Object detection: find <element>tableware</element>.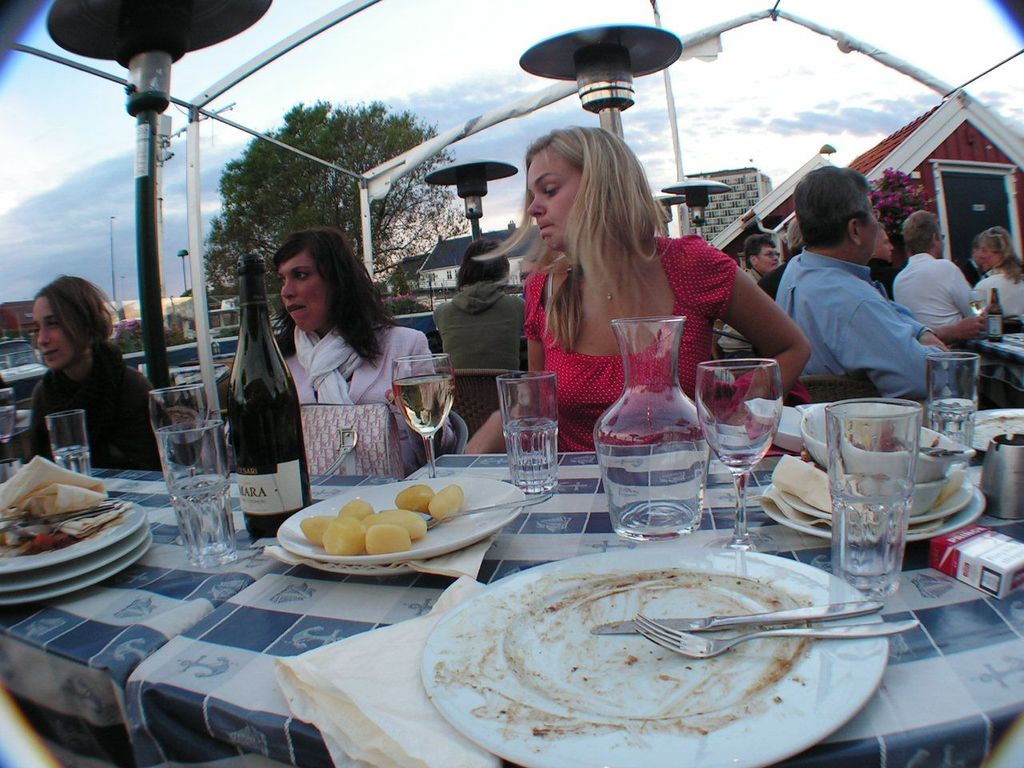
634,614,923,660.
